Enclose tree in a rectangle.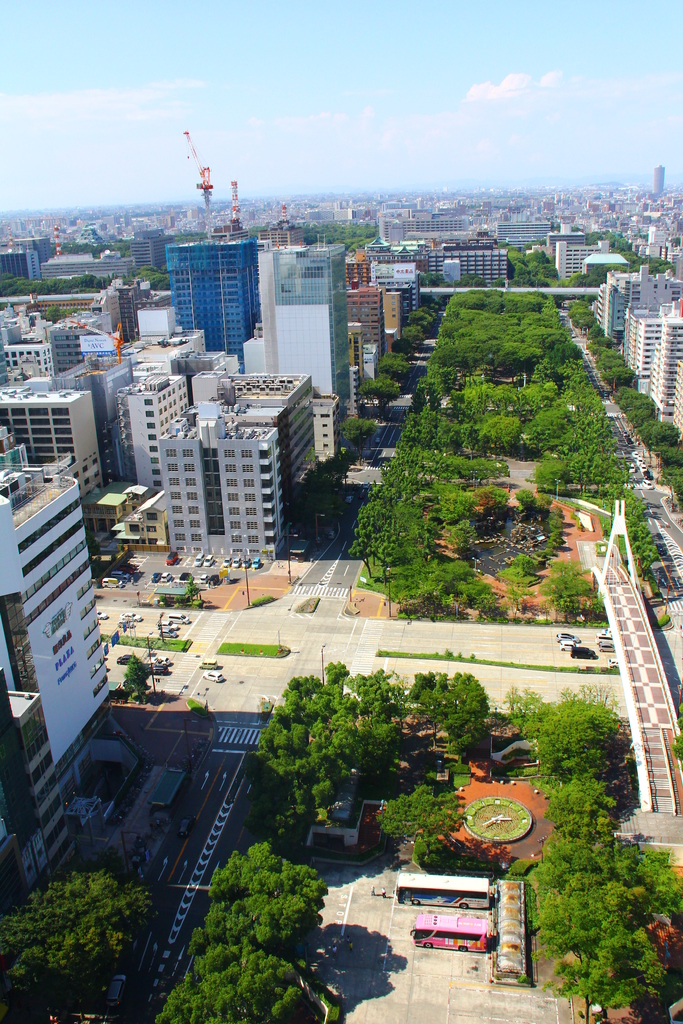
<bbox>117, 652, 152, 702</bbox>.
